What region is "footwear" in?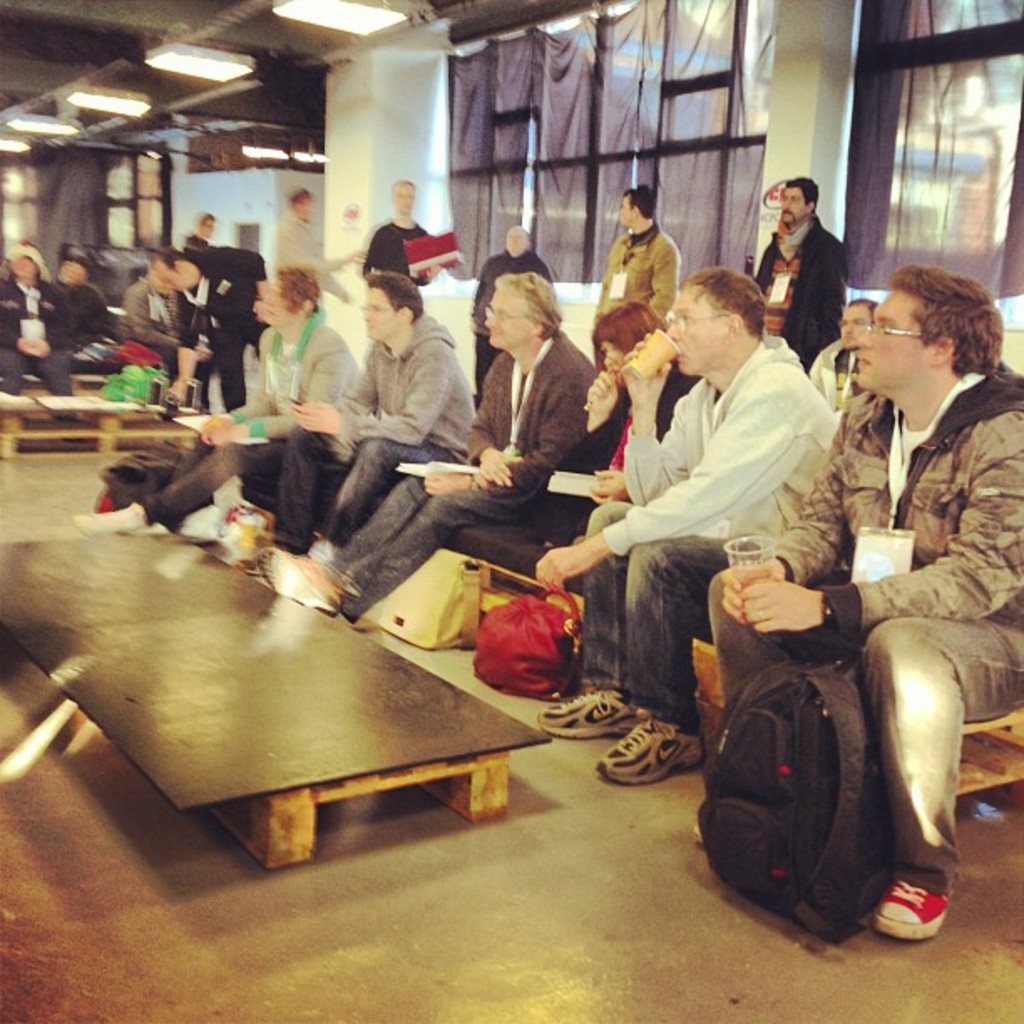
box(84, 495, 144, 537).
